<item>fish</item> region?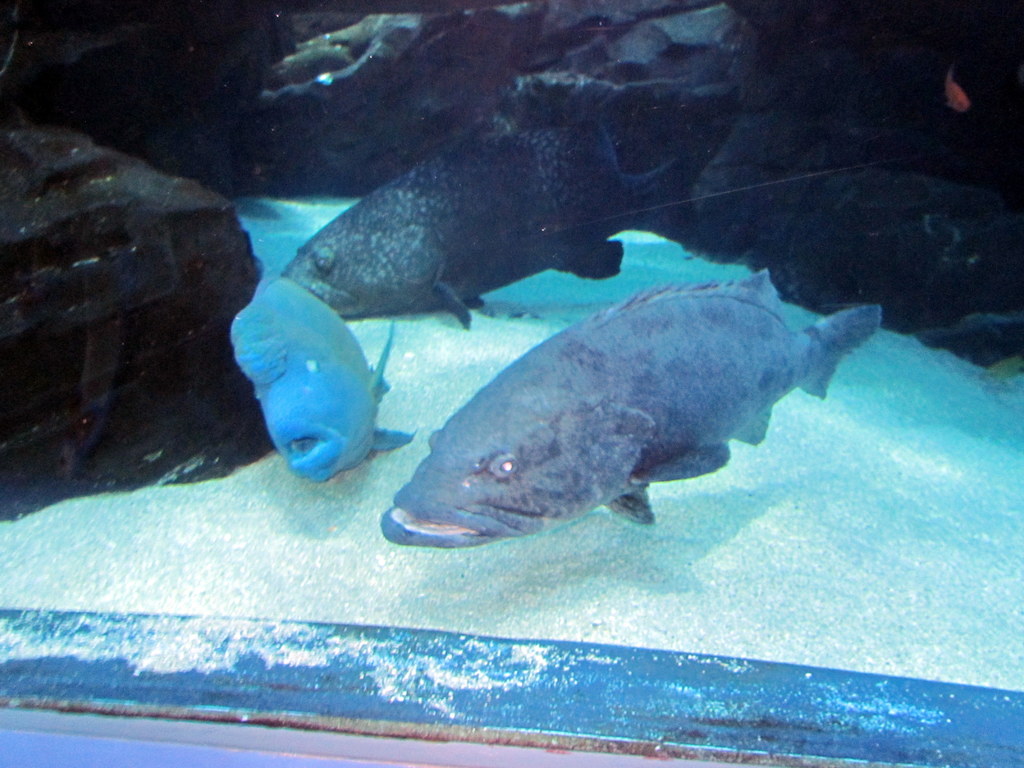
BBox(223, 252, 417, 486)
